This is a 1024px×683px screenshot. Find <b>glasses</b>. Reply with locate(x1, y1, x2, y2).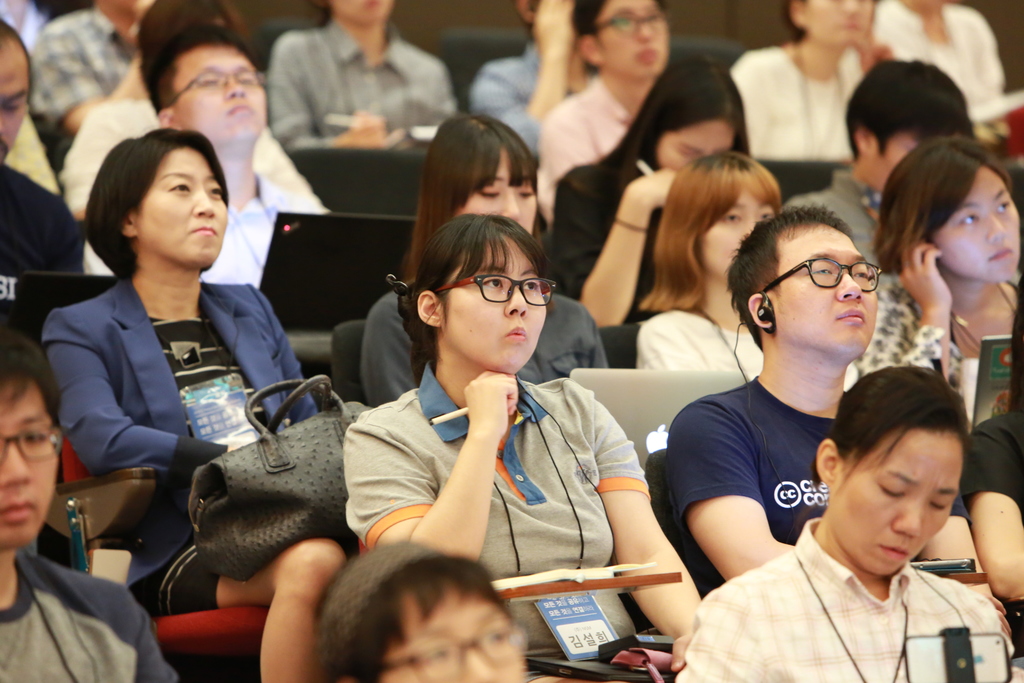
locate(600, 3, 675, 37).
